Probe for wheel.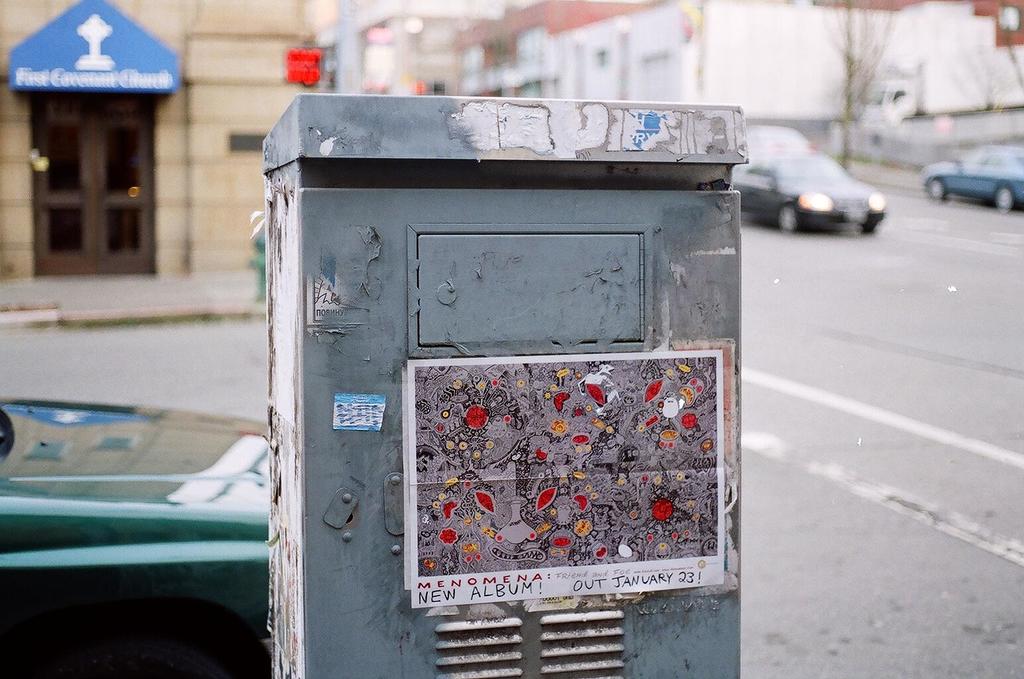
Probe result: x1=777, y1=207, x2=799, y2=229.
